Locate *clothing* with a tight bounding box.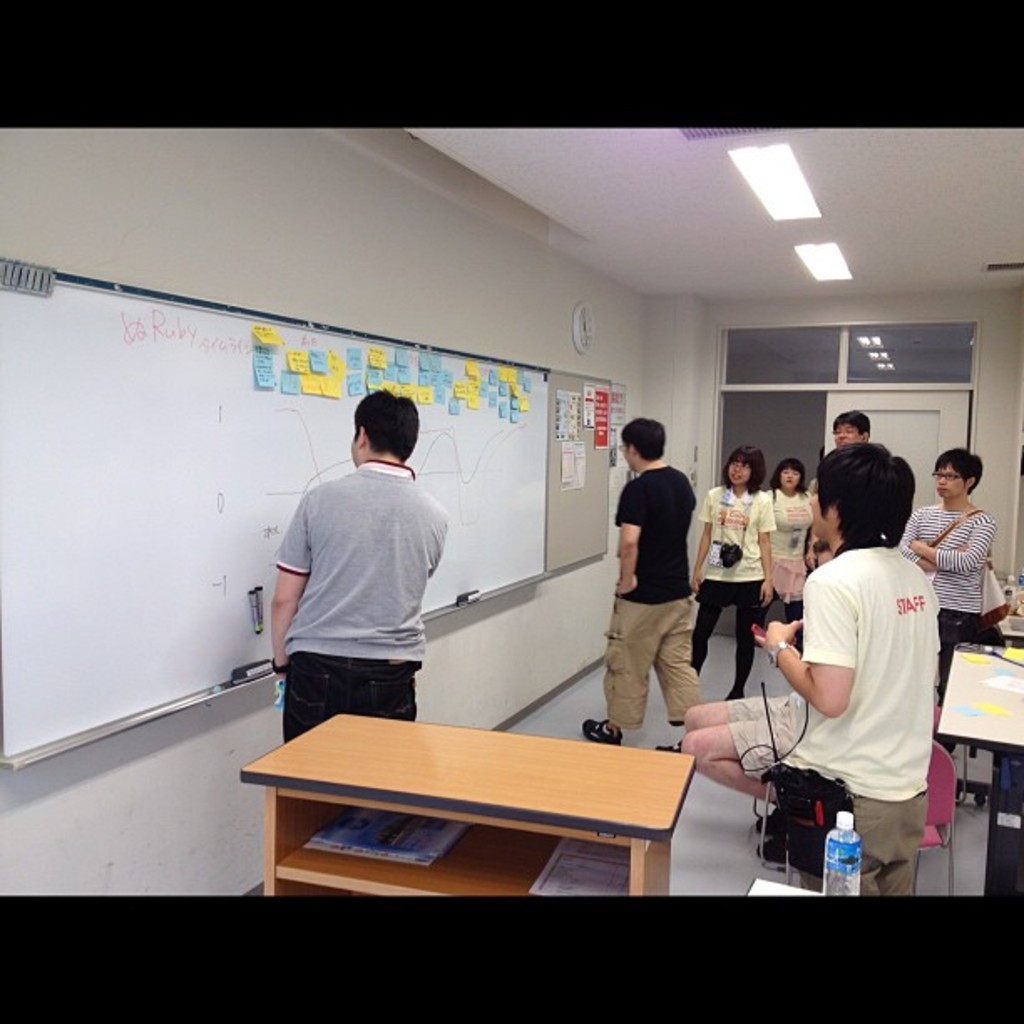
(745, 487, 805, 599).
